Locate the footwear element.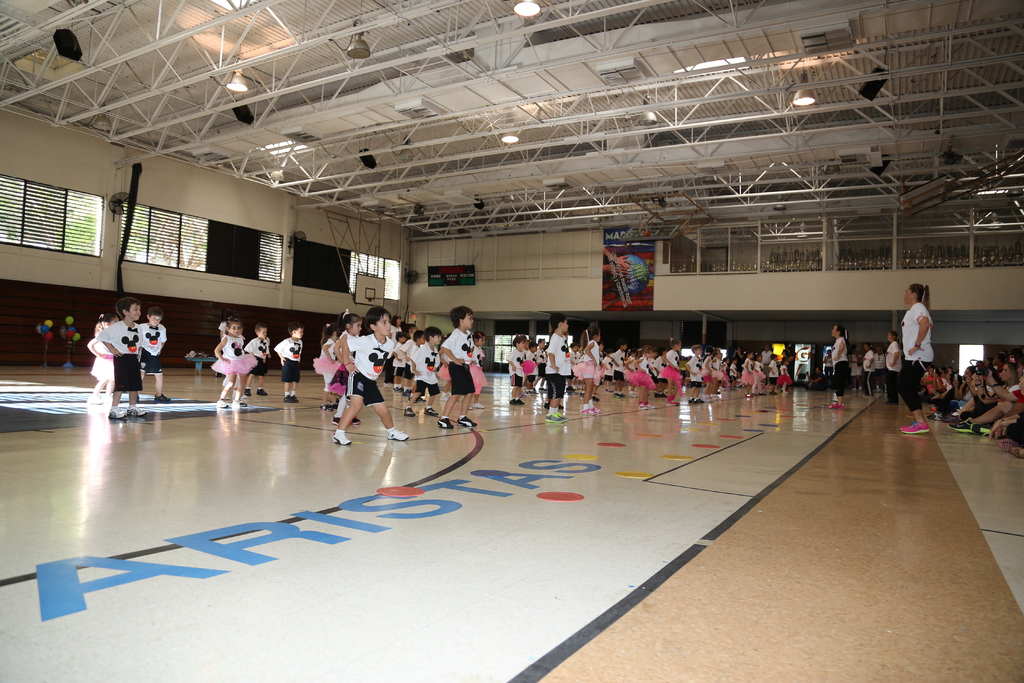
Element bbox: pyautogui.locateOnScreen(580, 406, 596, 418).
